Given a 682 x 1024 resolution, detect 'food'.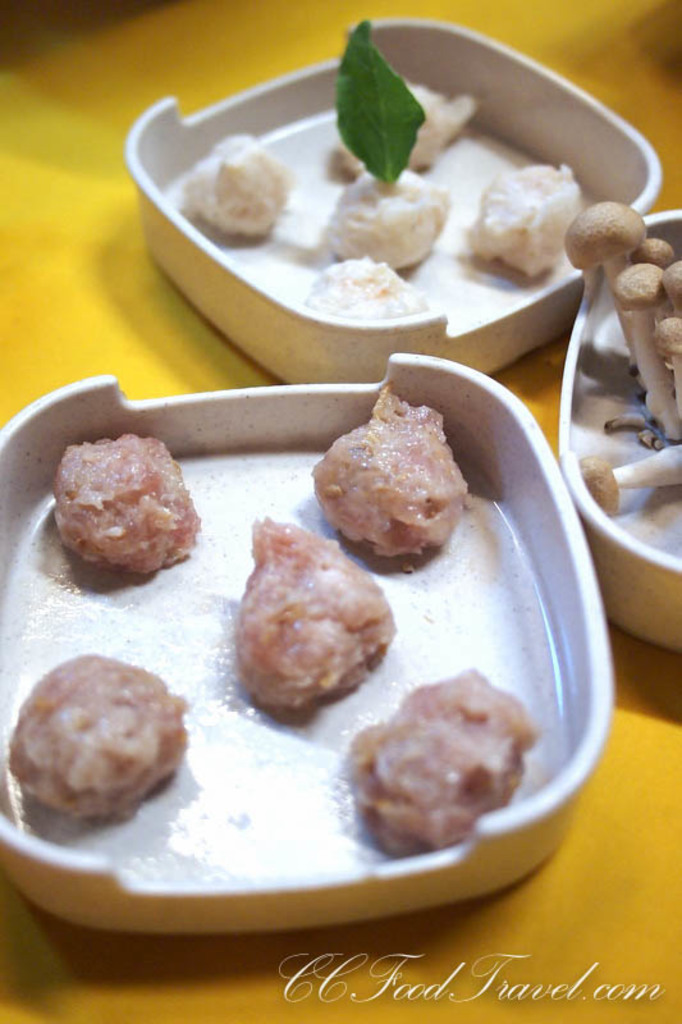
<box>632,236,673,266</box>.
